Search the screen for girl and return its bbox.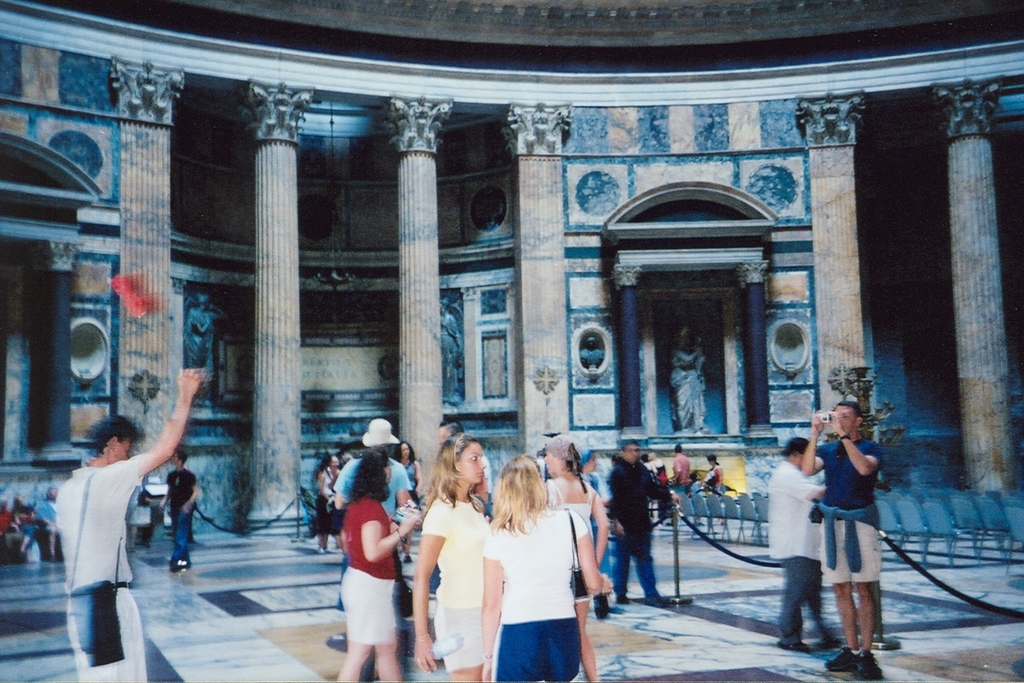
Found: [left=412, top=432, right=499, bottom=682].
